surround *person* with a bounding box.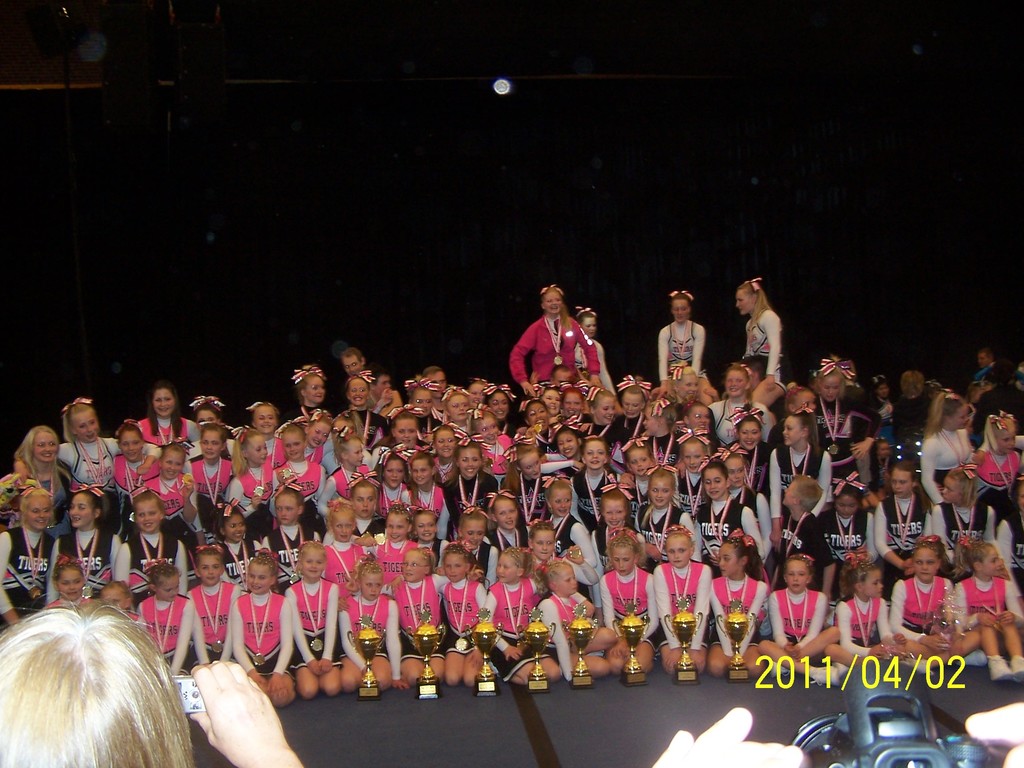
region(728, 408, 769, 507).
